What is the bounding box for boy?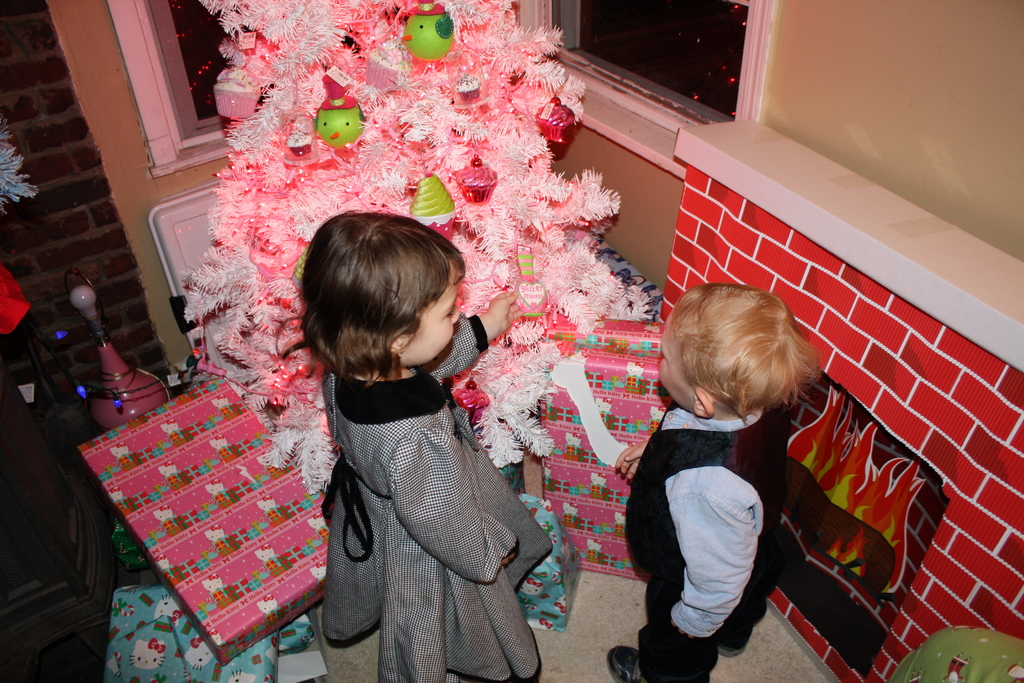
603/276/824/682.
